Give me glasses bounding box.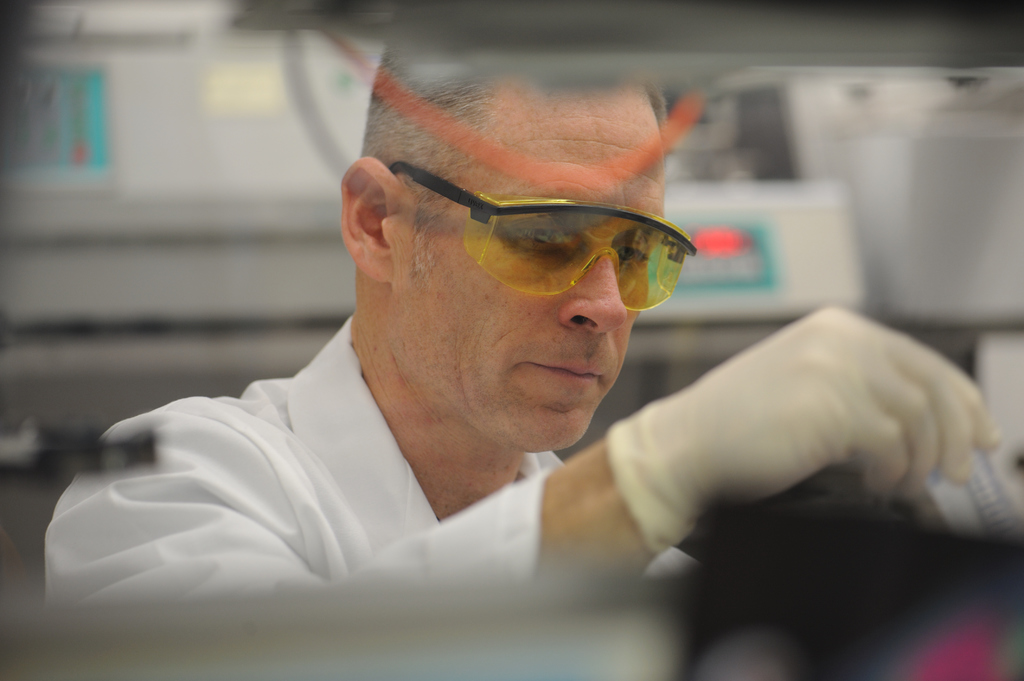
392 157 695 311.
